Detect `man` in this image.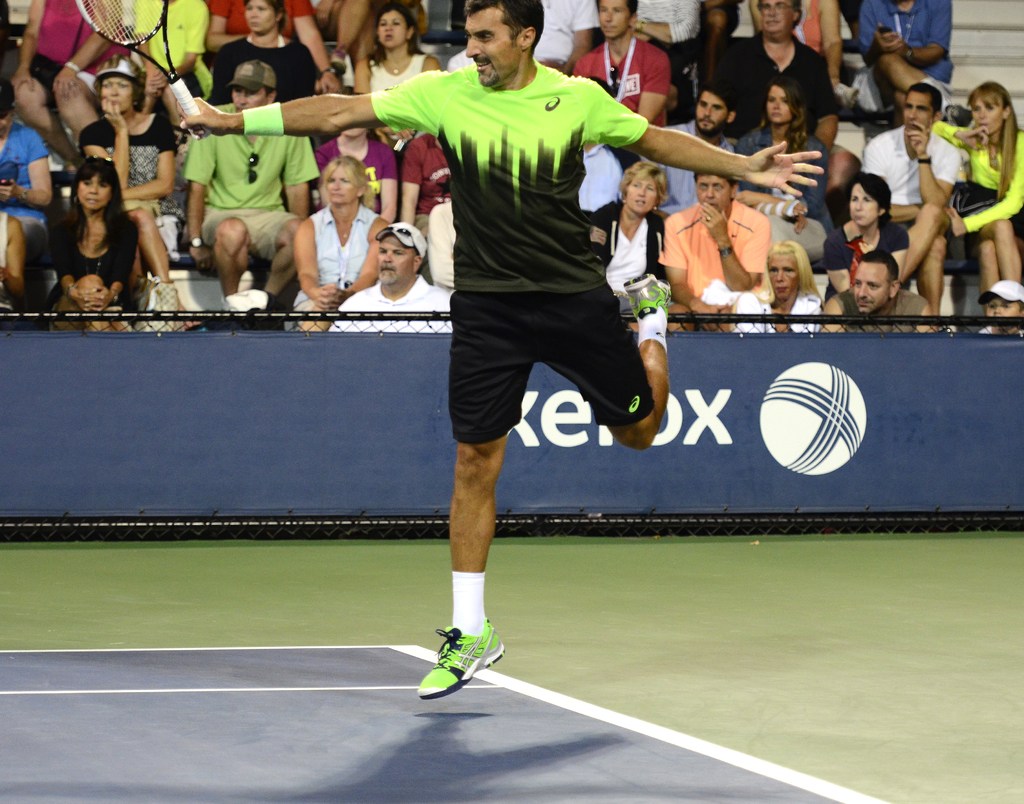
Detection: select_region(863, 81, 963, 337).
